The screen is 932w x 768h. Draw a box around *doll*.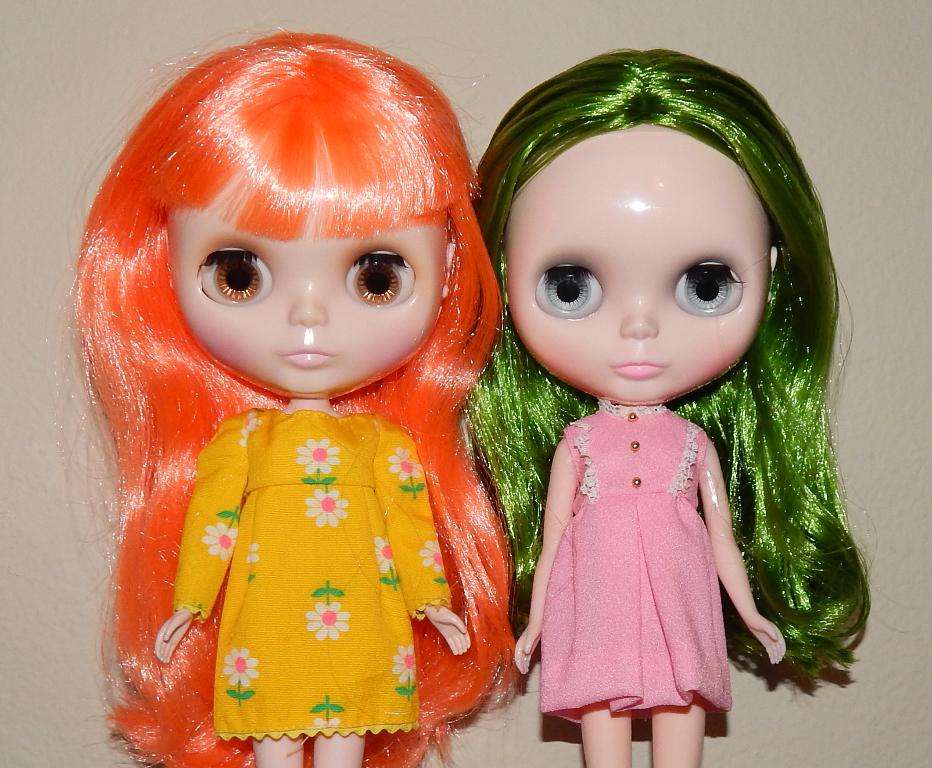
bbox=(488, 49, 824, 763).
